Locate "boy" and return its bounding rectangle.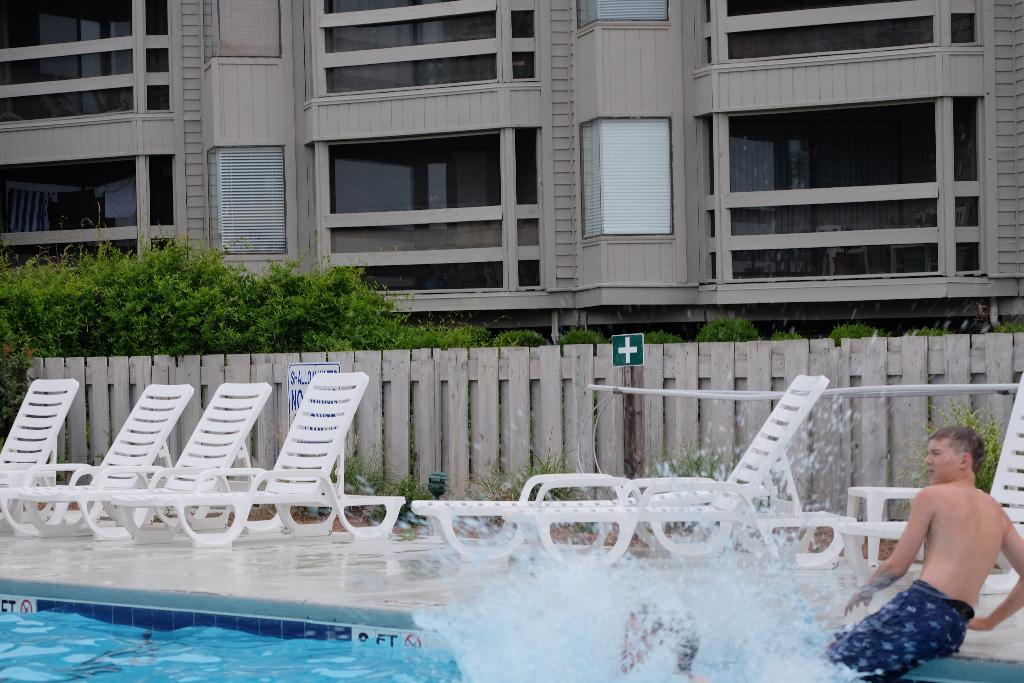
853:418:1022:677.
